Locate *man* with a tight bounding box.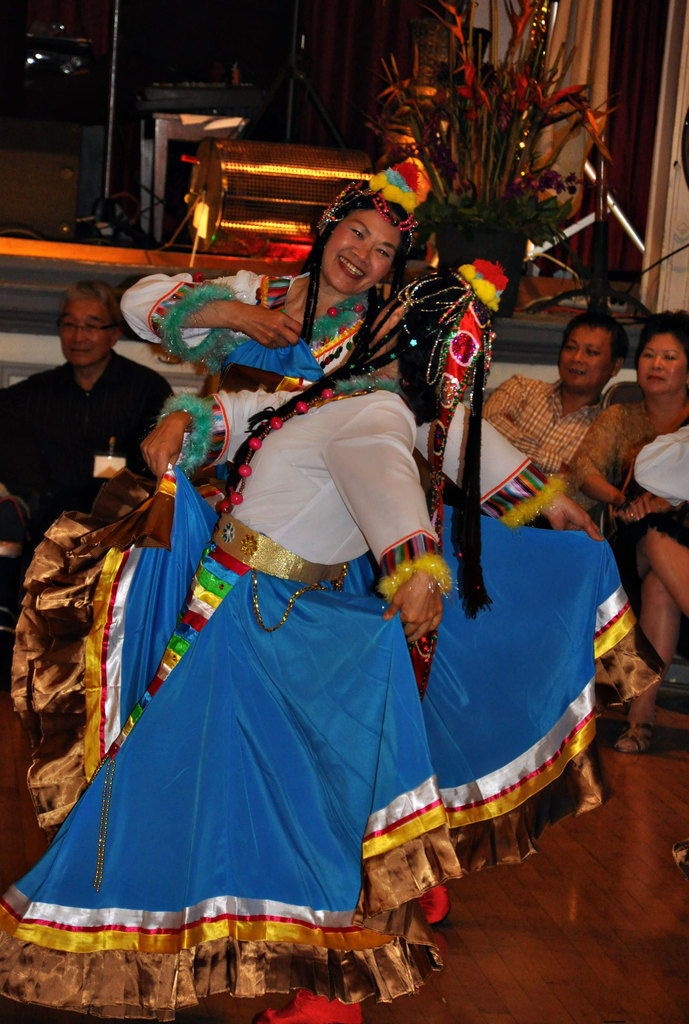
{"left": 0, "top": 271, "right": 168, "bottom": 577}.
